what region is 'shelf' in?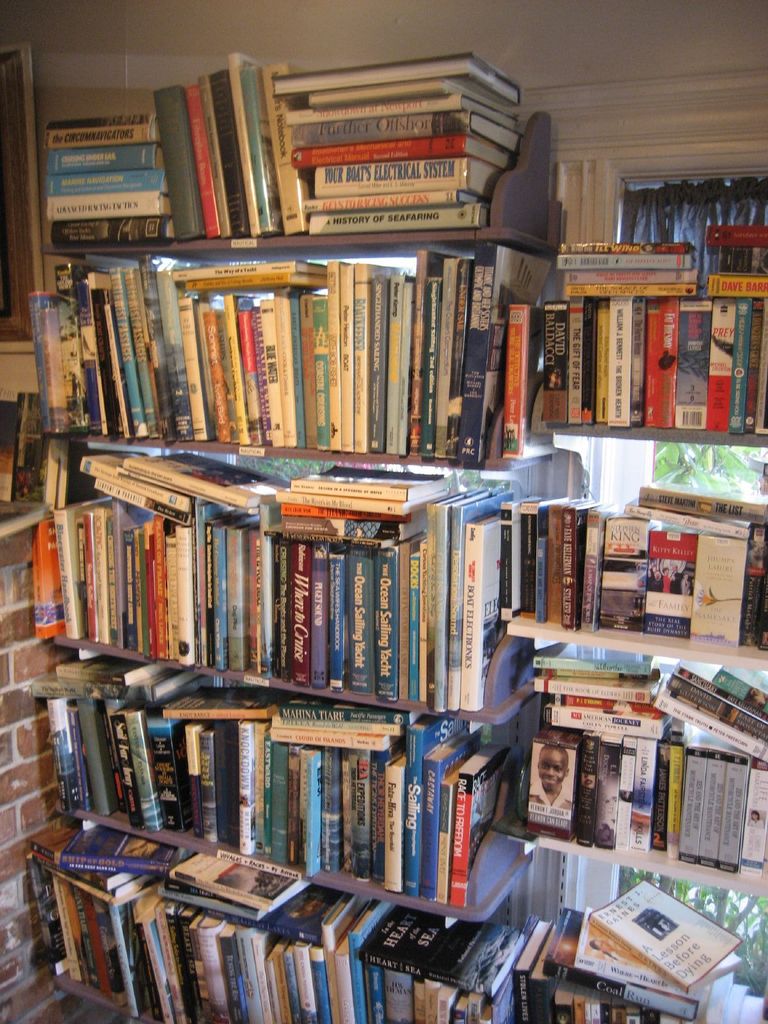
bbox(0, 664, 554, 929).
